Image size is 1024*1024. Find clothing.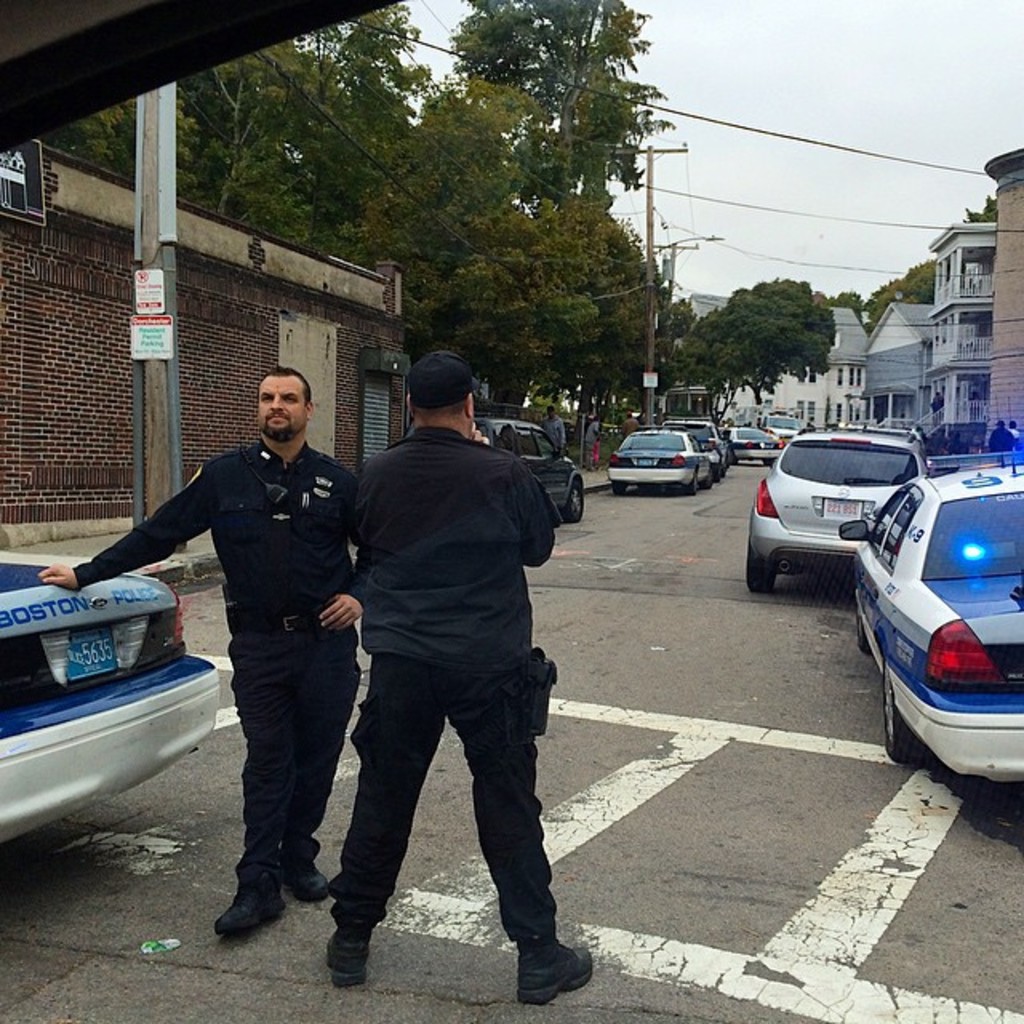
locate(74, 445, 357, 885).
